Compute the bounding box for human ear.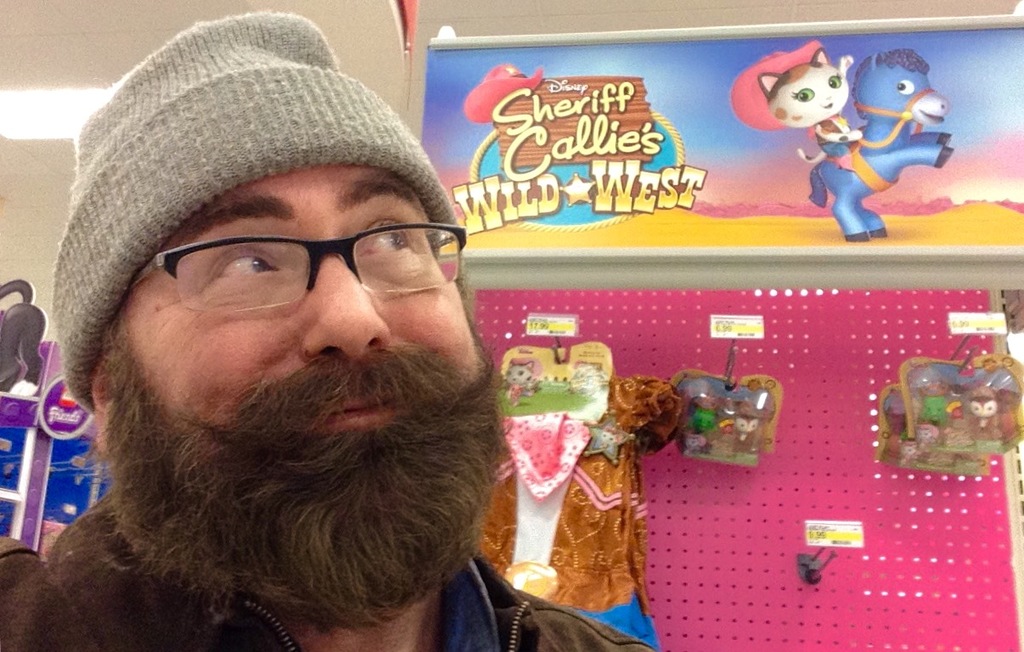
bbox=[93, 360, 125, 454].
